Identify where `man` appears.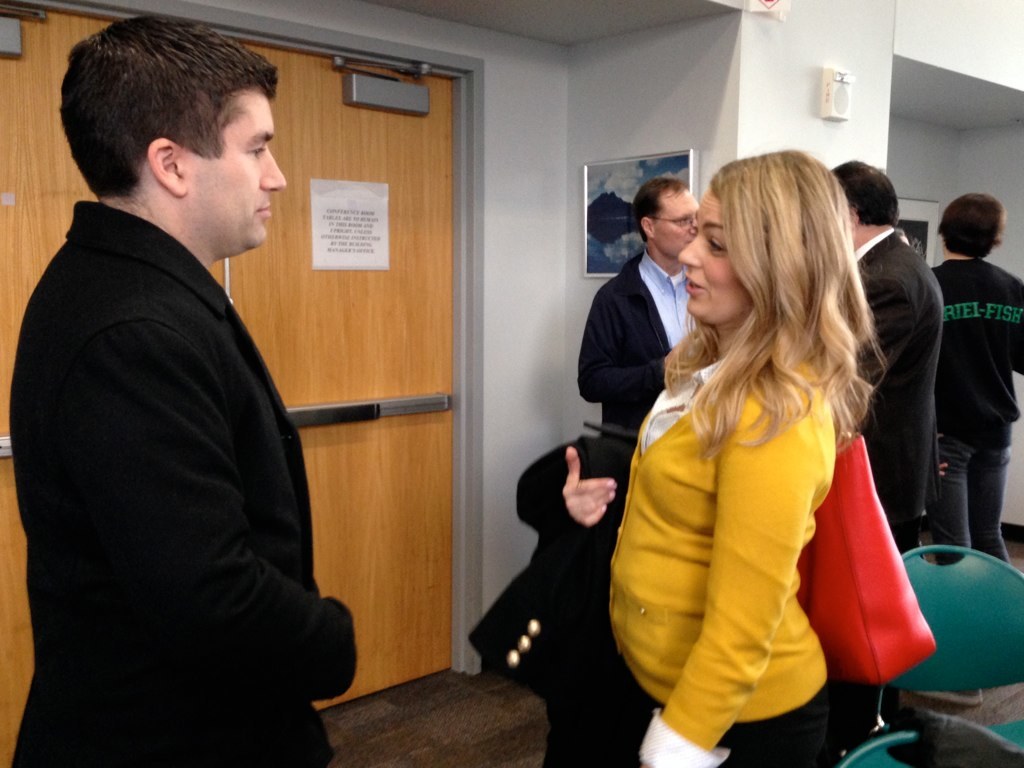
Appears at crop(831, 149, 936, 546).
